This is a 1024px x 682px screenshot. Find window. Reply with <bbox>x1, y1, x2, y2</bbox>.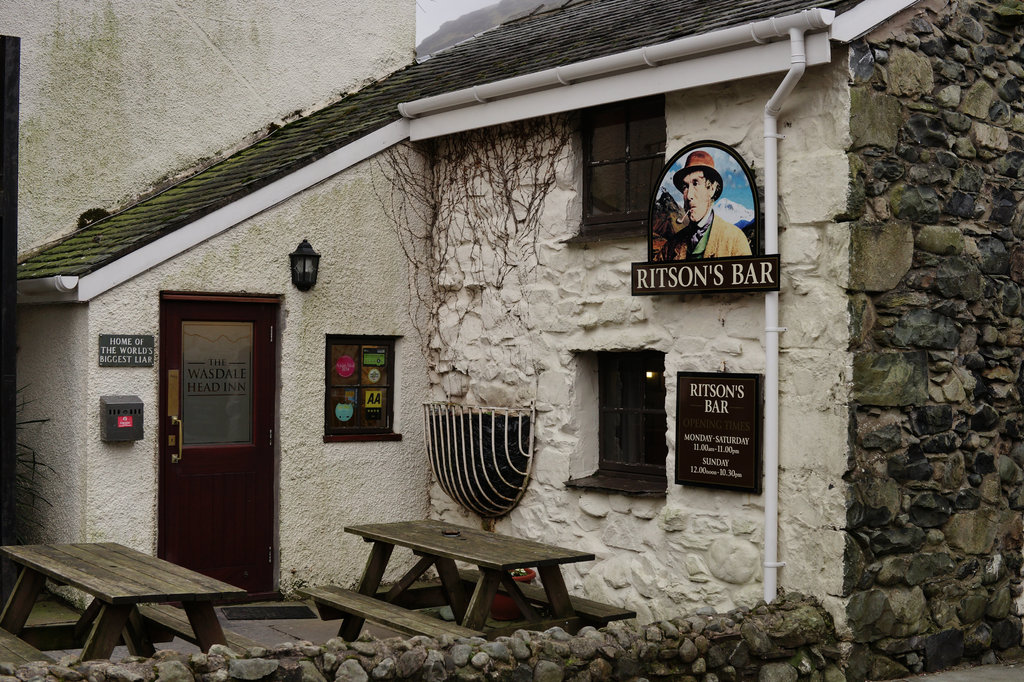
<bbox>595, 356, 674, 489</bbox>.
